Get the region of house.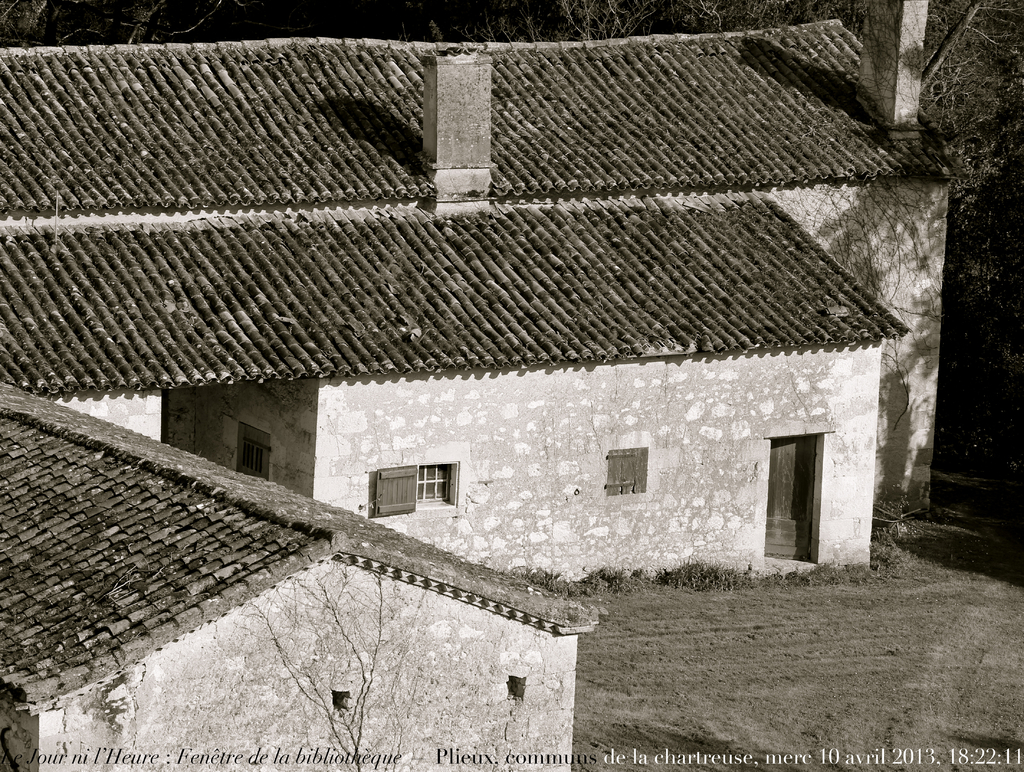
<region>0, 377, 595, 769</region>.
